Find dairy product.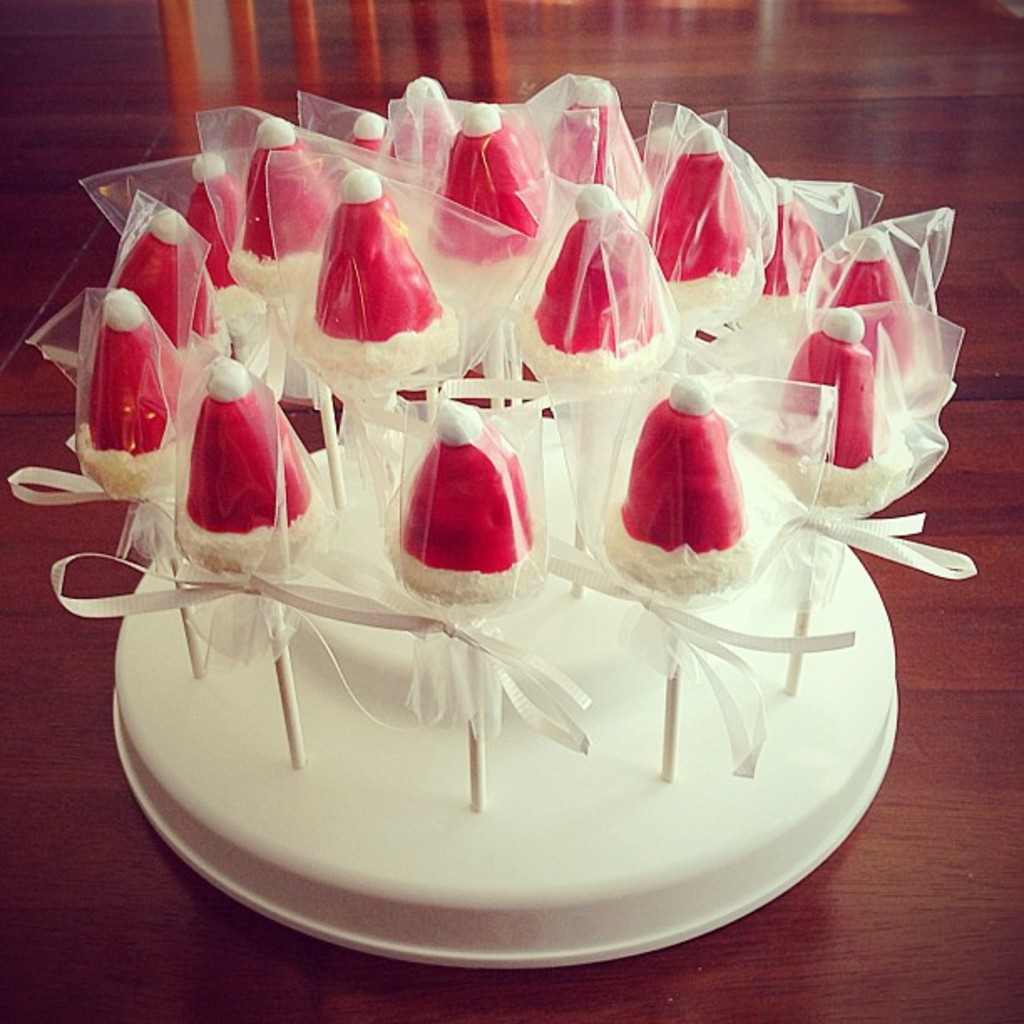
{"left": 427, "top": 99, "right": 542, "bottom": 283}.
